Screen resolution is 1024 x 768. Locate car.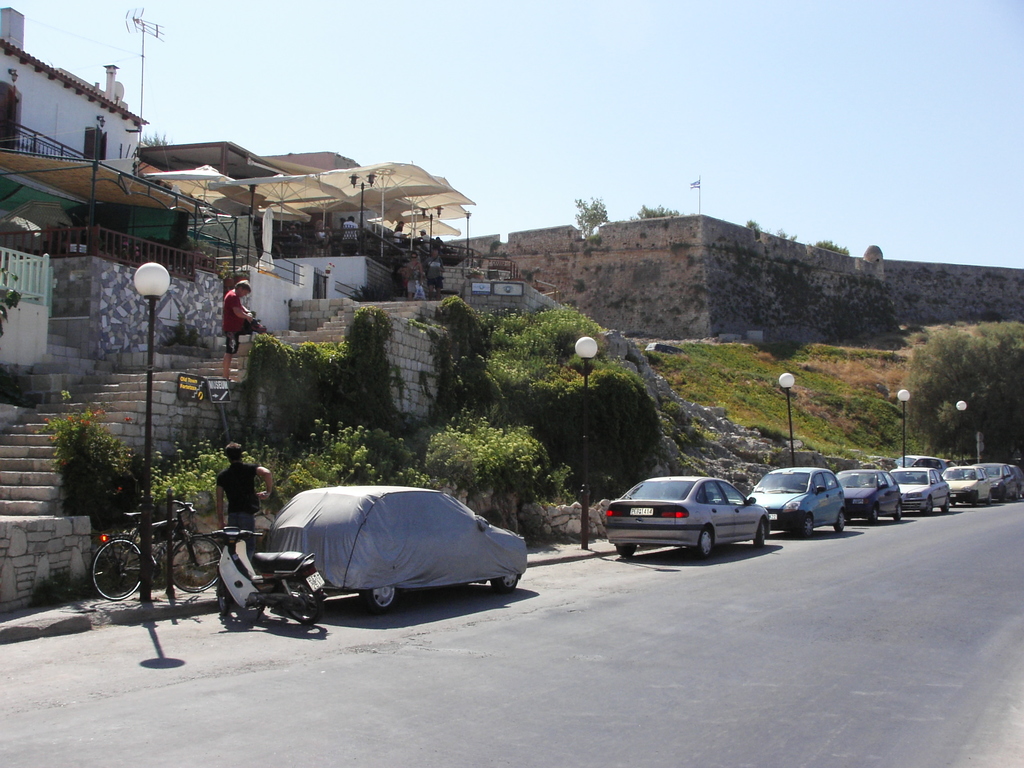
box=[886, 463, 954, 520].
